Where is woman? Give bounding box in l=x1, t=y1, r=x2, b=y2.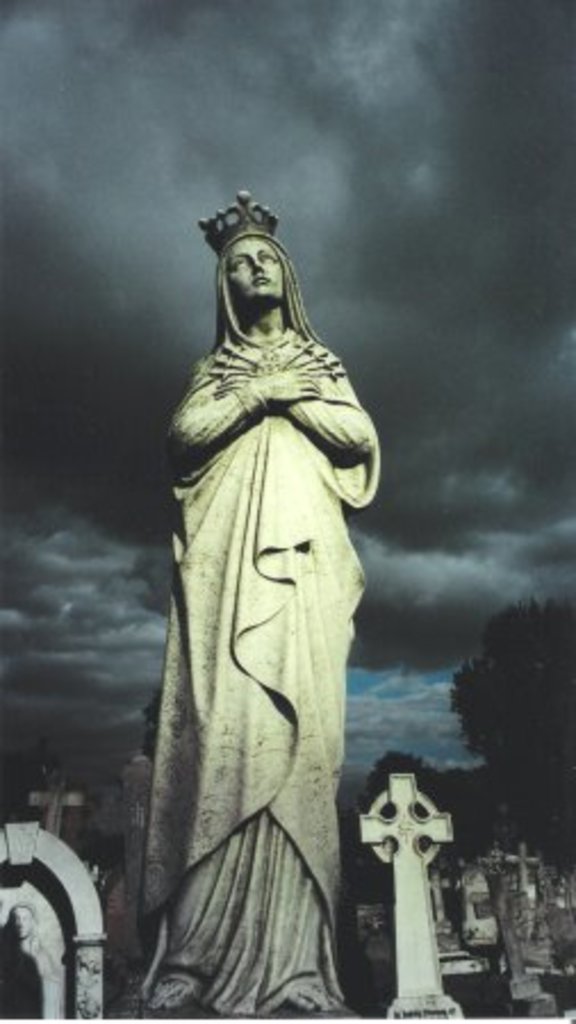
l=109, t=112, r=410, b=1023.
